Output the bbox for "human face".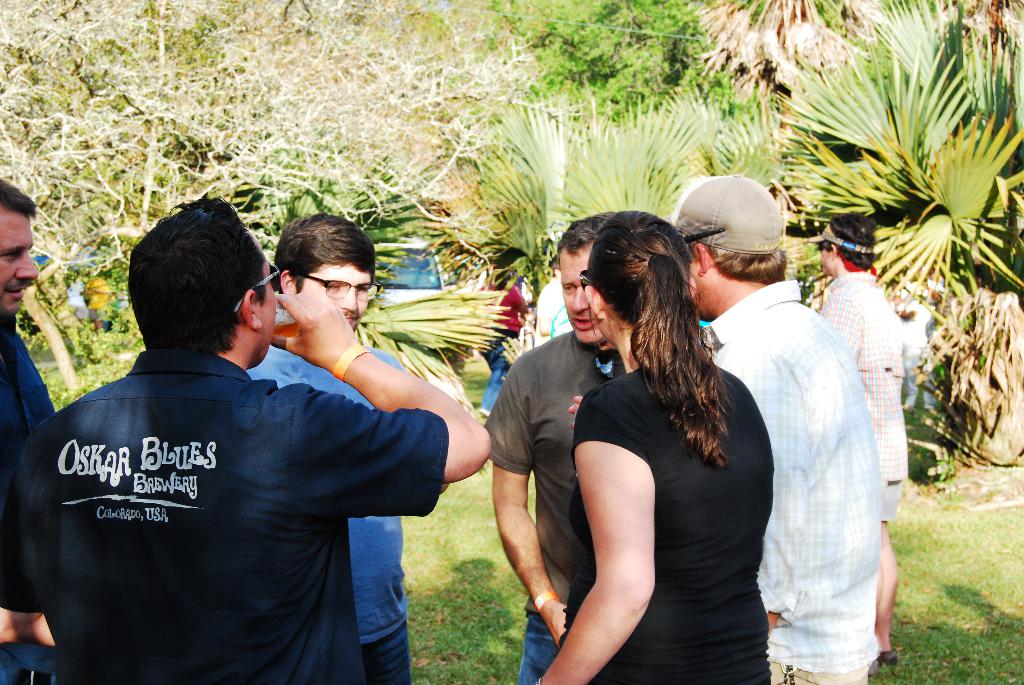
<box>0,216,42,310</box>.
